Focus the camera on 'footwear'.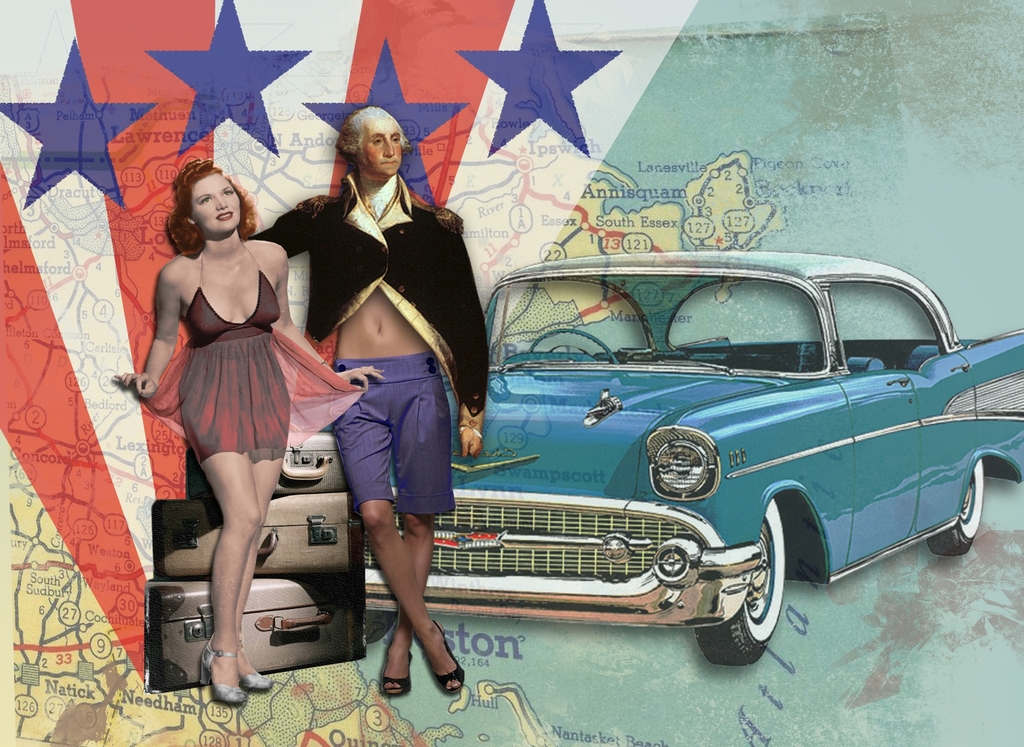
Focus region: select_region(431, 619, 468, 696).
